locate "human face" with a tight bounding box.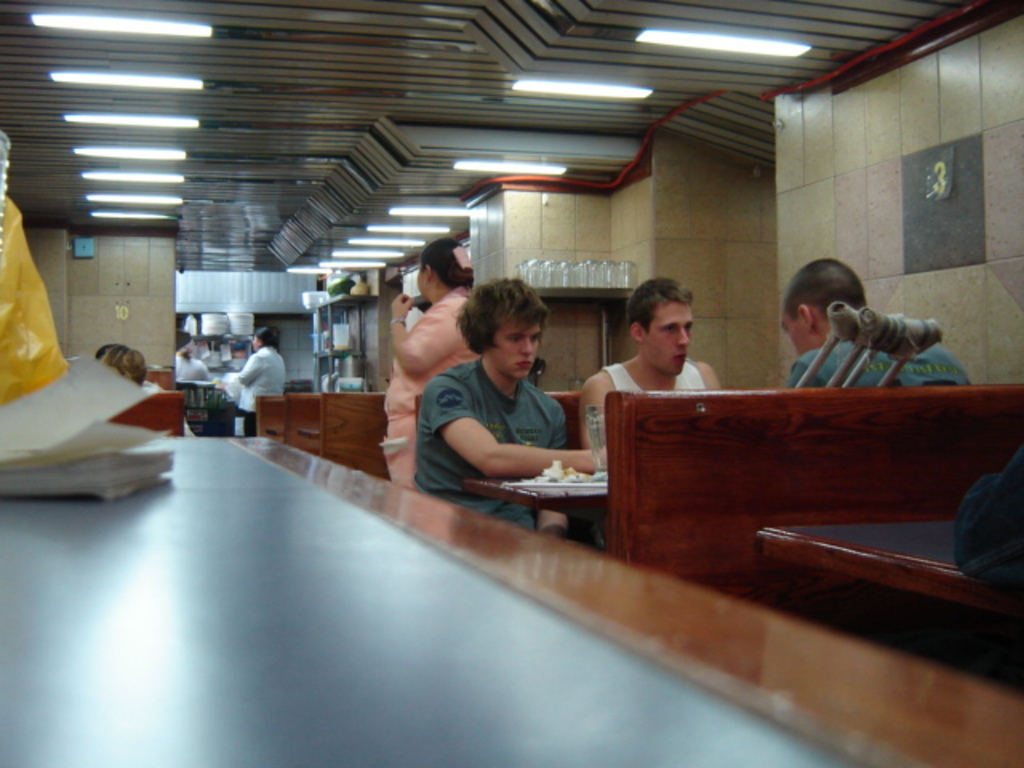
Rect(640, 304, 694, 376).
